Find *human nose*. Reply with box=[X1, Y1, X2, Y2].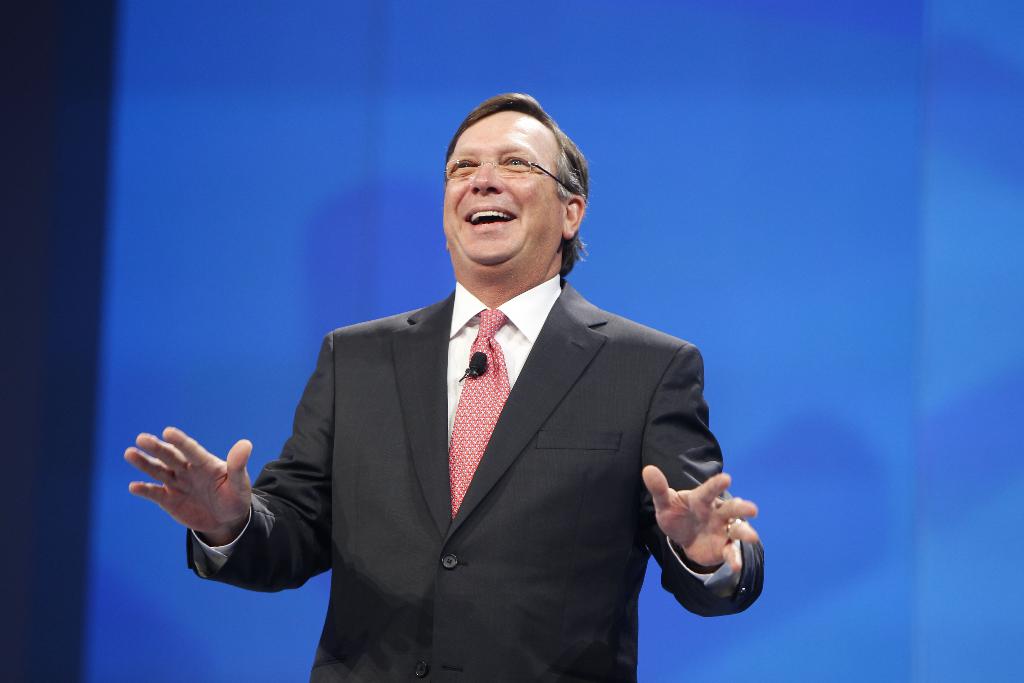
box=[470, 158, 503, 196].
